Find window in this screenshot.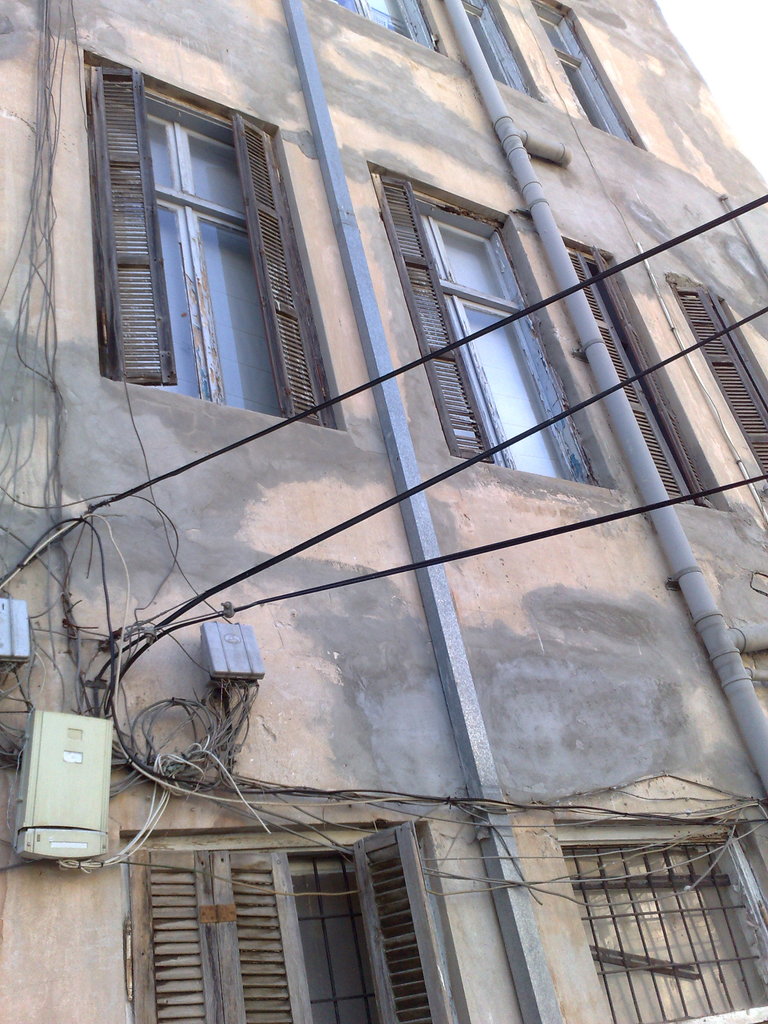
The bounding box for window is x1=122, y1=817, x2=458, y2=1023.
